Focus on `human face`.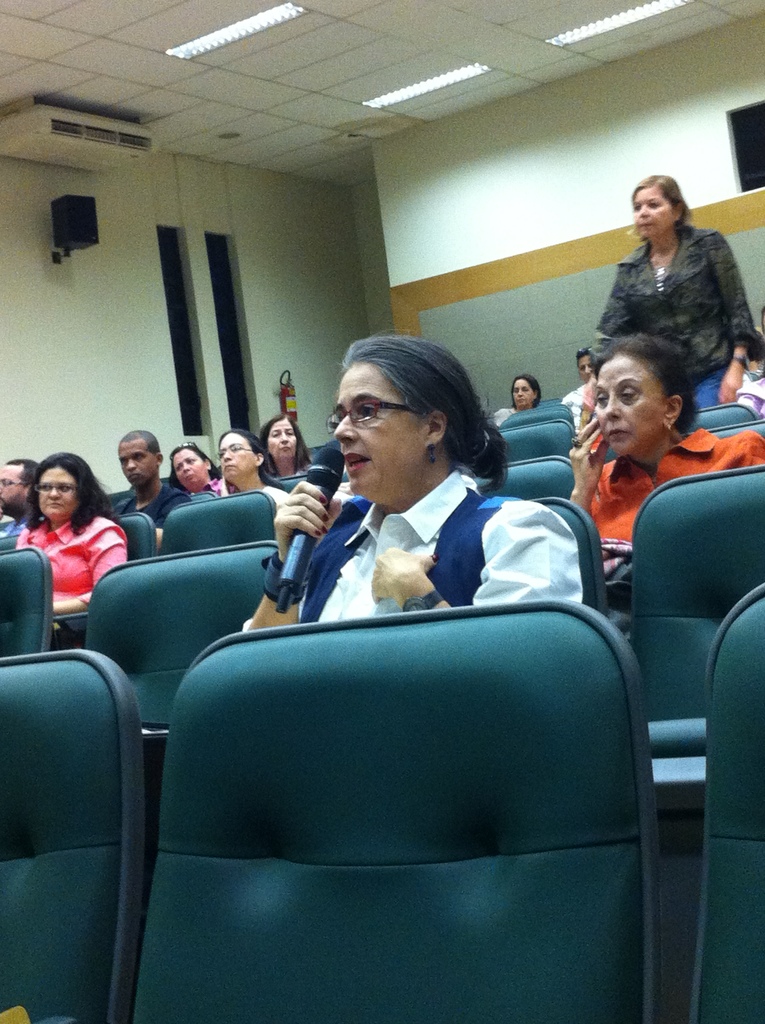
Focused at 595/350/672/457.
